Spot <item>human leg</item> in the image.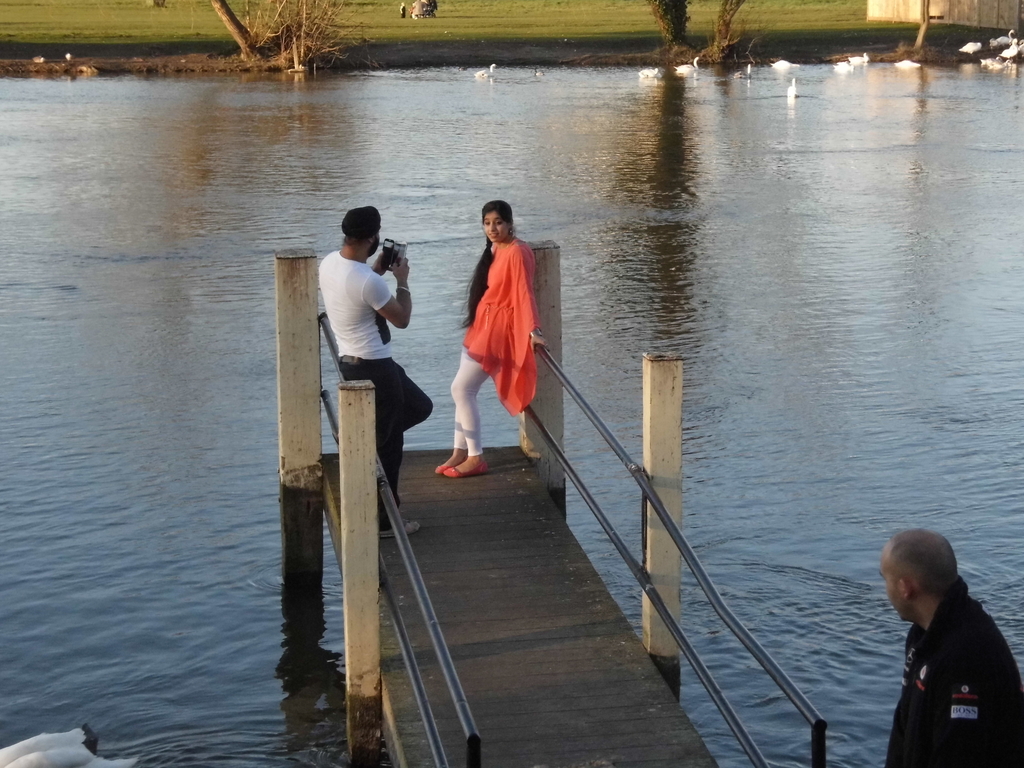
<item>human leg</item> found at l=393, t=355, r=433, b=433.
